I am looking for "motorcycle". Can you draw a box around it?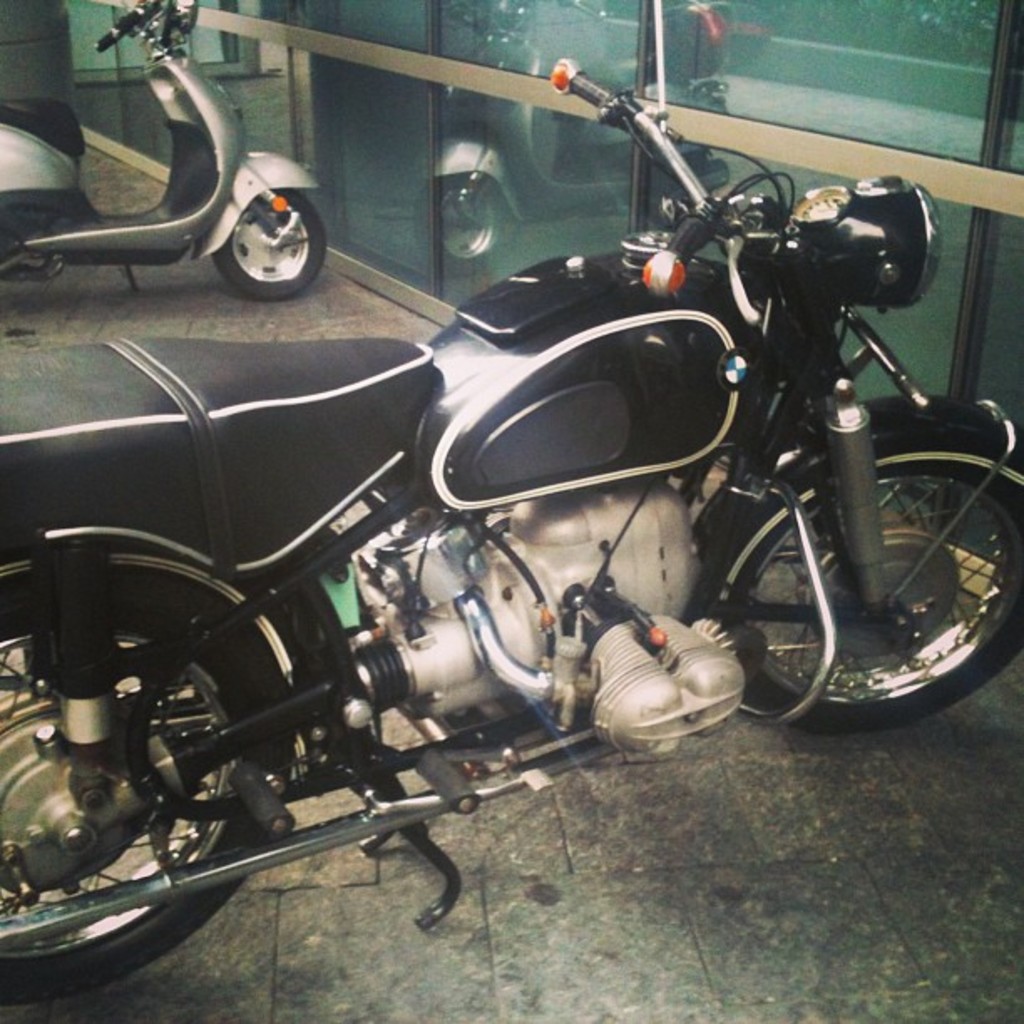
Sure, the bounding box is [left=0, top=8, right=1021, bottom=1004].
